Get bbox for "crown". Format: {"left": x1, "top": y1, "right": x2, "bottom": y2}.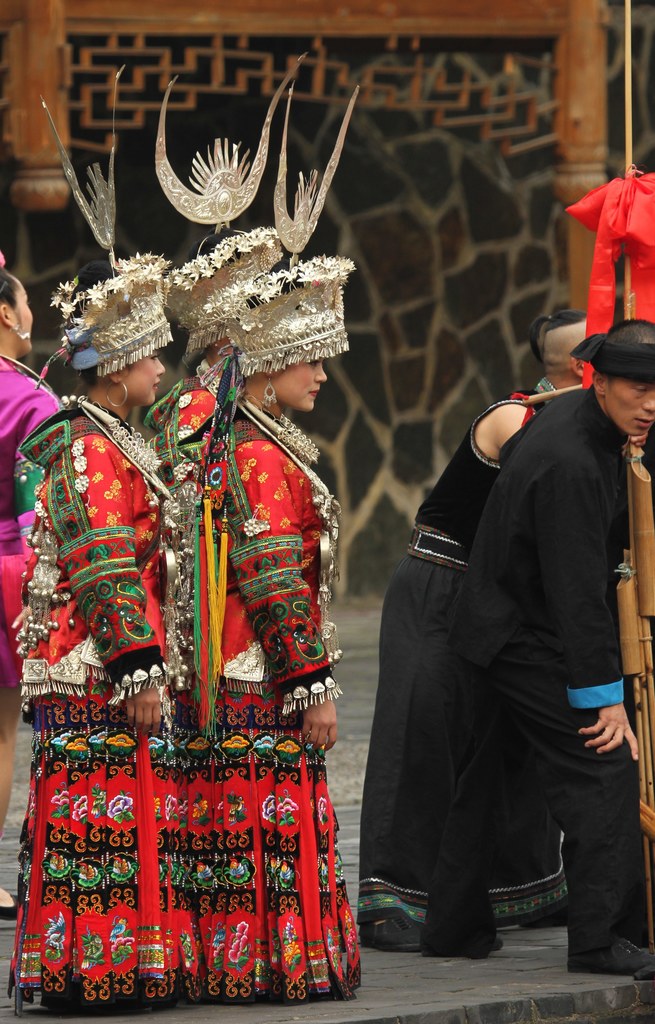
{"left": 142, "top": 47, "right": 305, "bottom": 479}.
